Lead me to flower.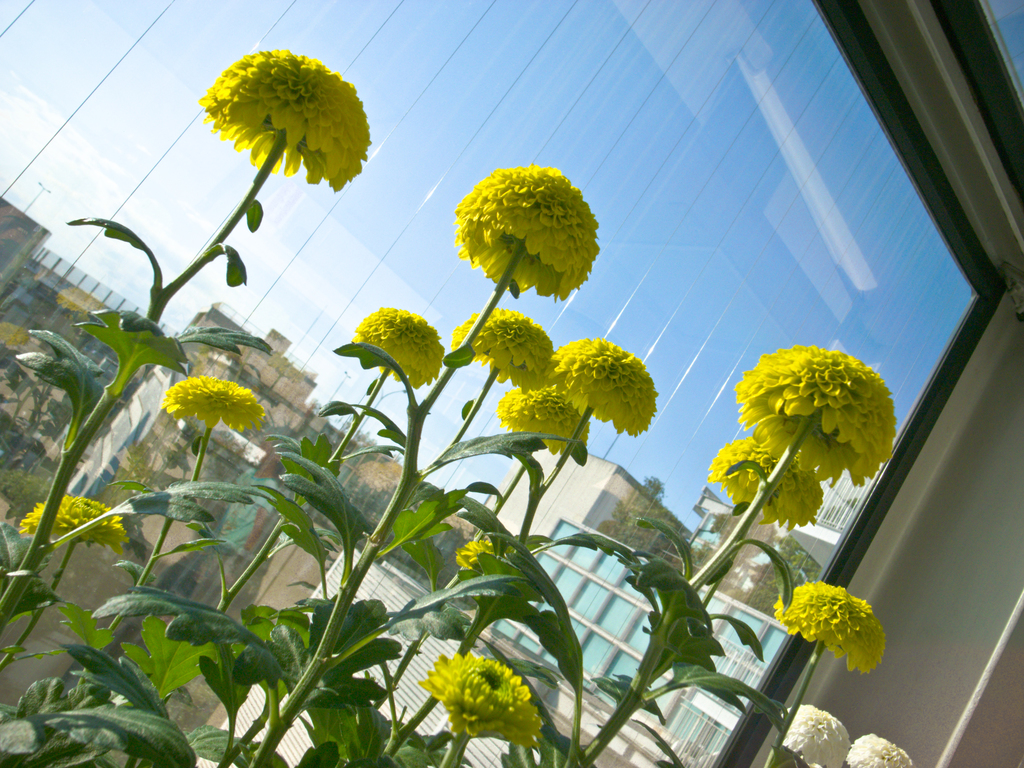
Lead to rect(456, 305, 551, 394).
